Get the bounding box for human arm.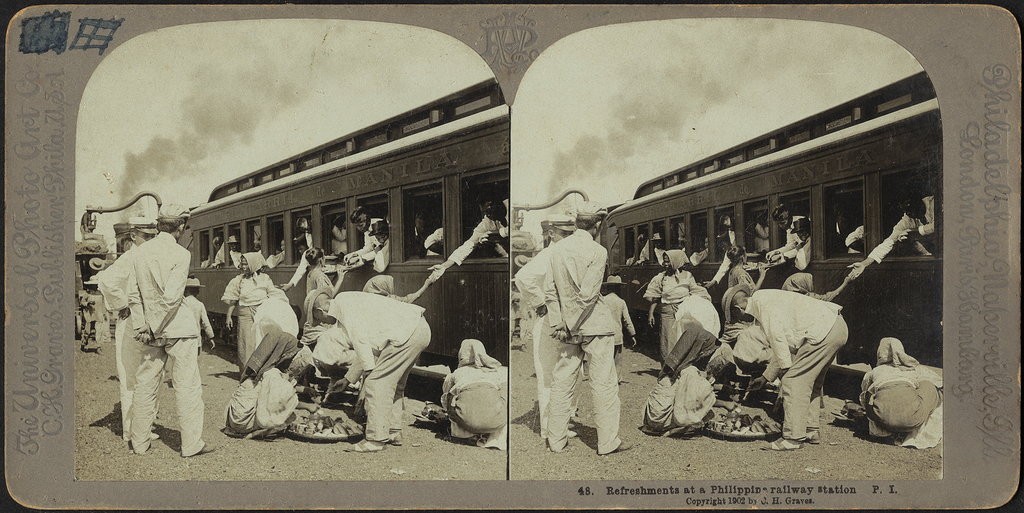
(341,232,369,264).
